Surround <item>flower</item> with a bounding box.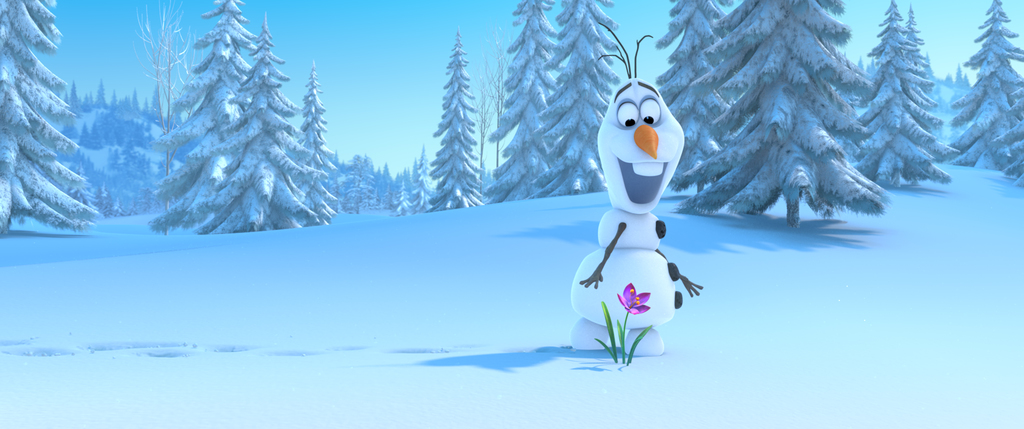
<region>610, 282, 650, 318</region>.
